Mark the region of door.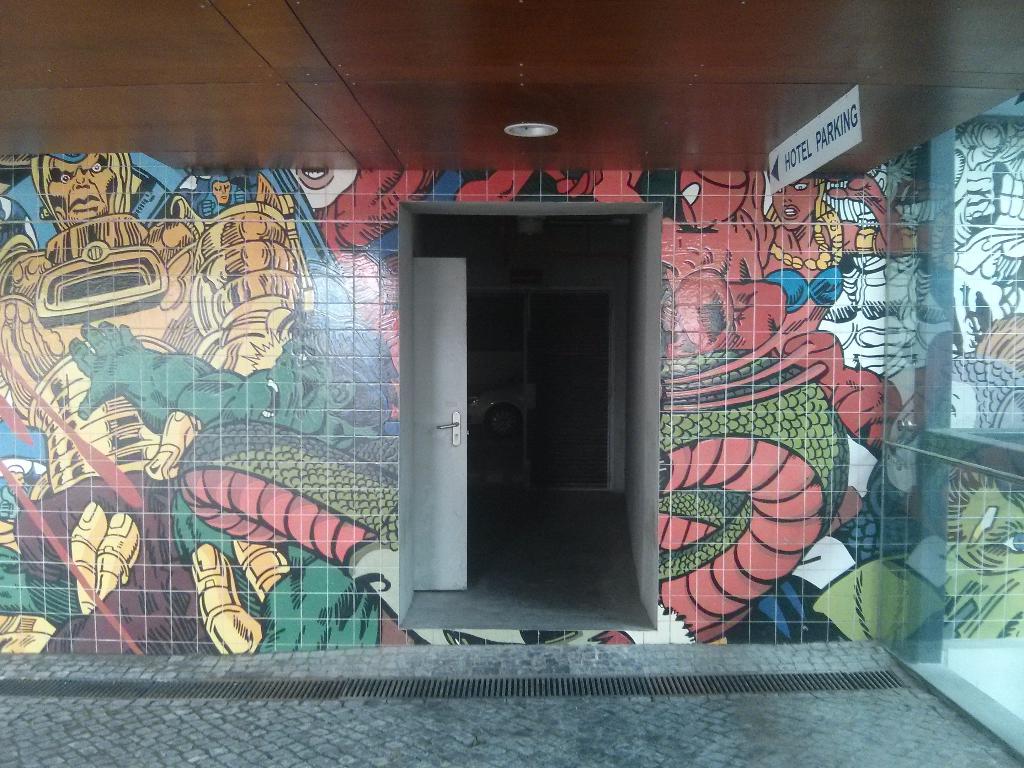
Region: 412:252:467:594.
